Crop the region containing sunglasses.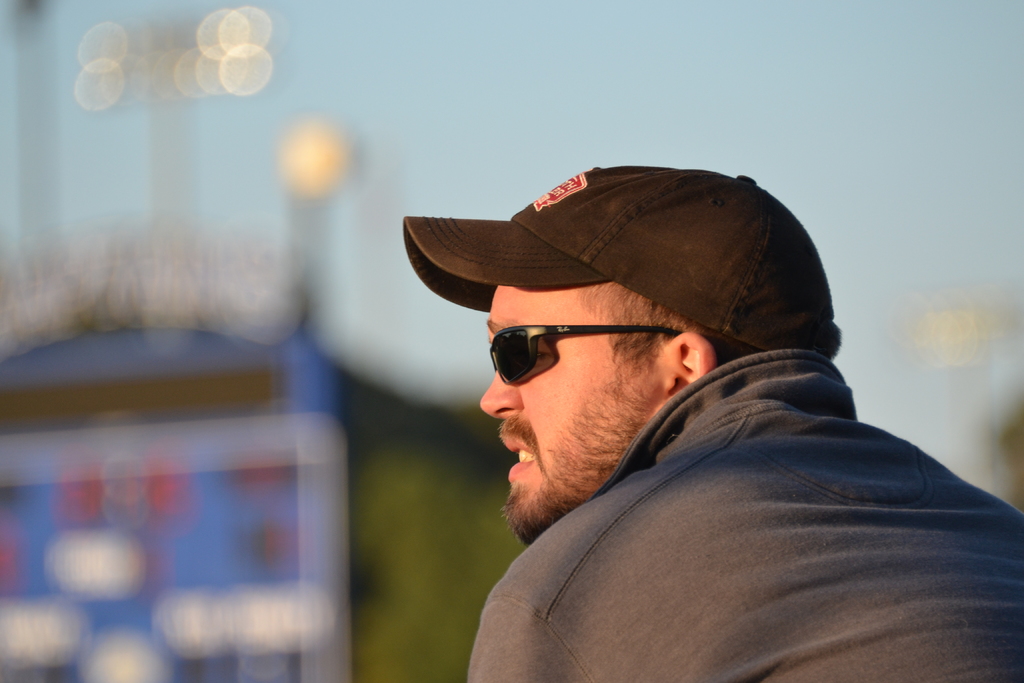
Crop region: {"x1": 488, "y1": 322, "x2": 681, "y2": 384}.
